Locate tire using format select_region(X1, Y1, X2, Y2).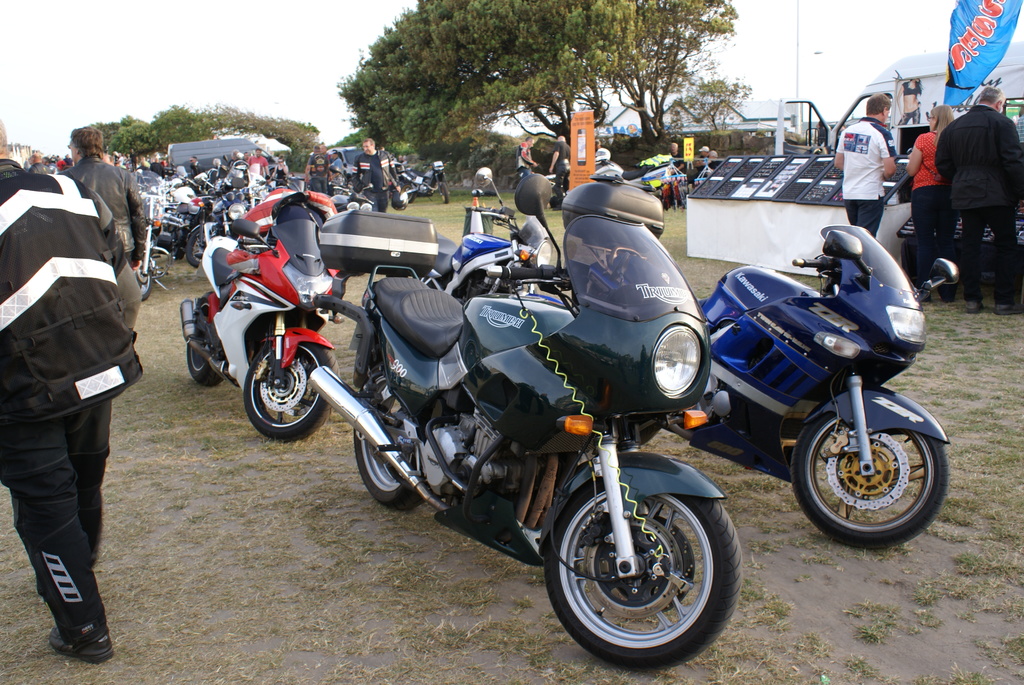
select_region(134, 258, 152, 301).
